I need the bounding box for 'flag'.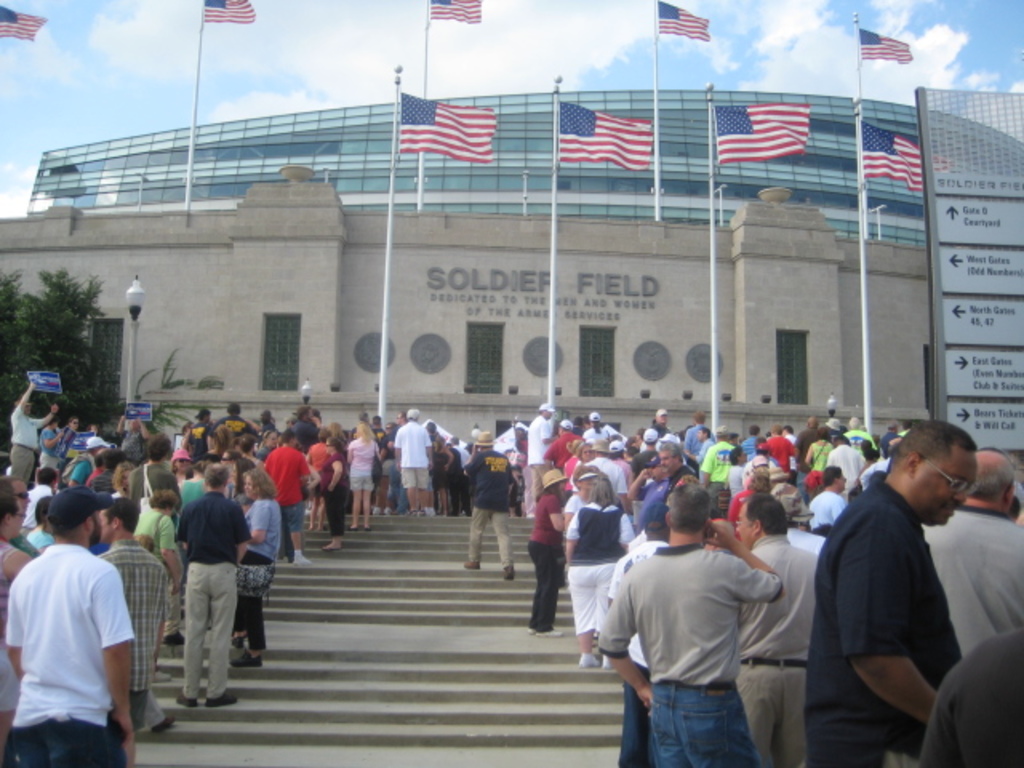
Here it is: 658,2,709,45.
